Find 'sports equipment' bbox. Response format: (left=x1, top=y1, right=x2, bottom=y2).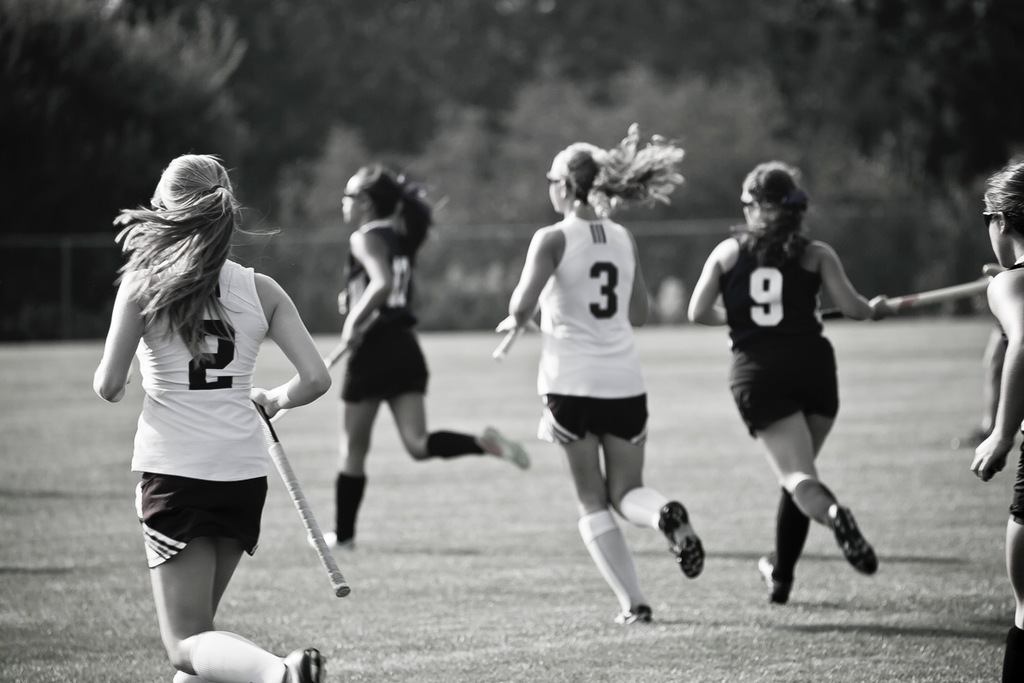
(left=328, top=308, right=382, bottom=367).
